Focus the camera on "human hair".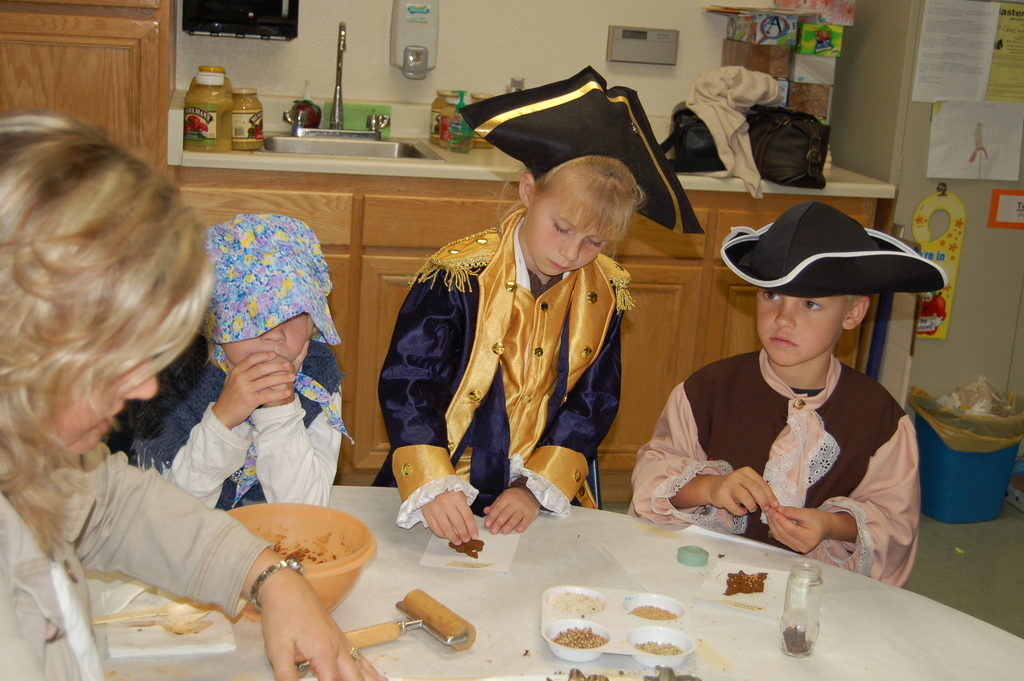
Focus region: locate(0, 83, 202, 608).
